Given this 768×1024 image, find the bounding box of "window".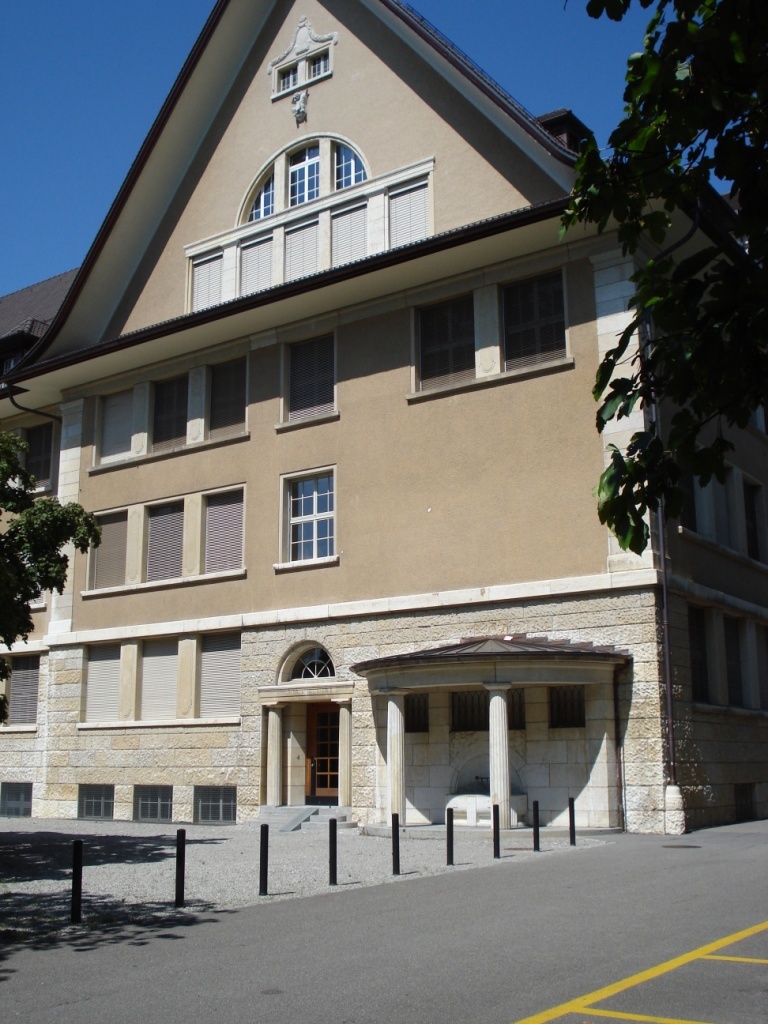
bbox=(192, 785, 235, 828).
